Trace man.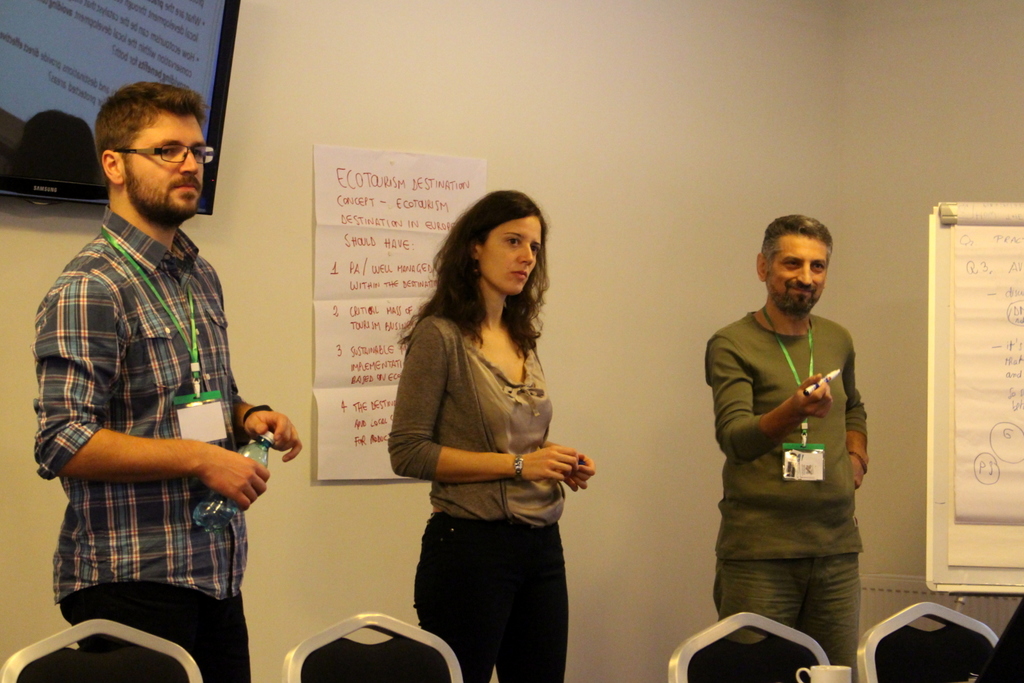
Traced to <region>30, 70, 306, 682</region>.
